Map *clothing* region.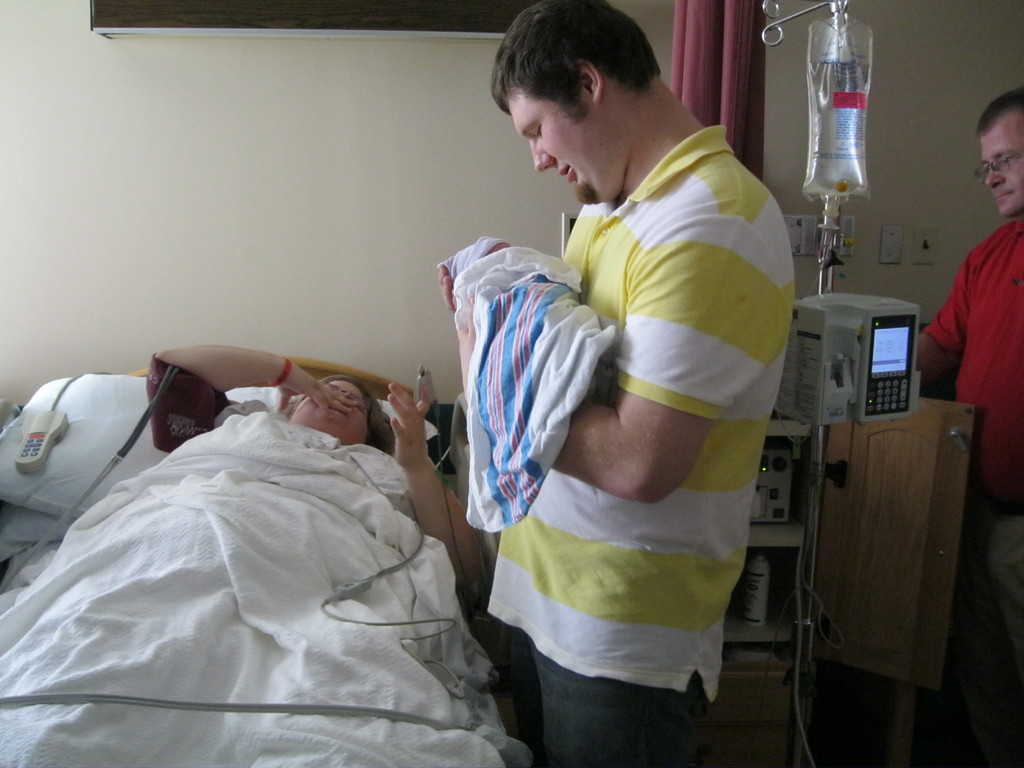
Mapped to x1=477, y1=127, x2=799, y2=767.
